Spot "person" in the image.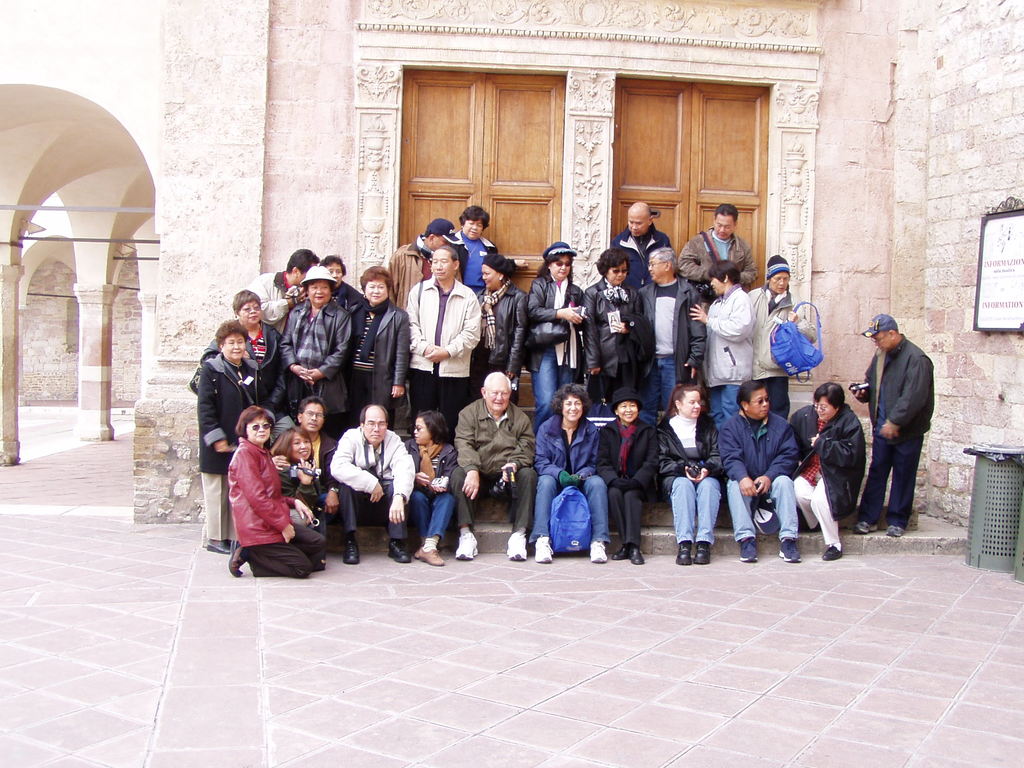
"person" found at <bbox>193, 320, 256, 558</bbox>.
